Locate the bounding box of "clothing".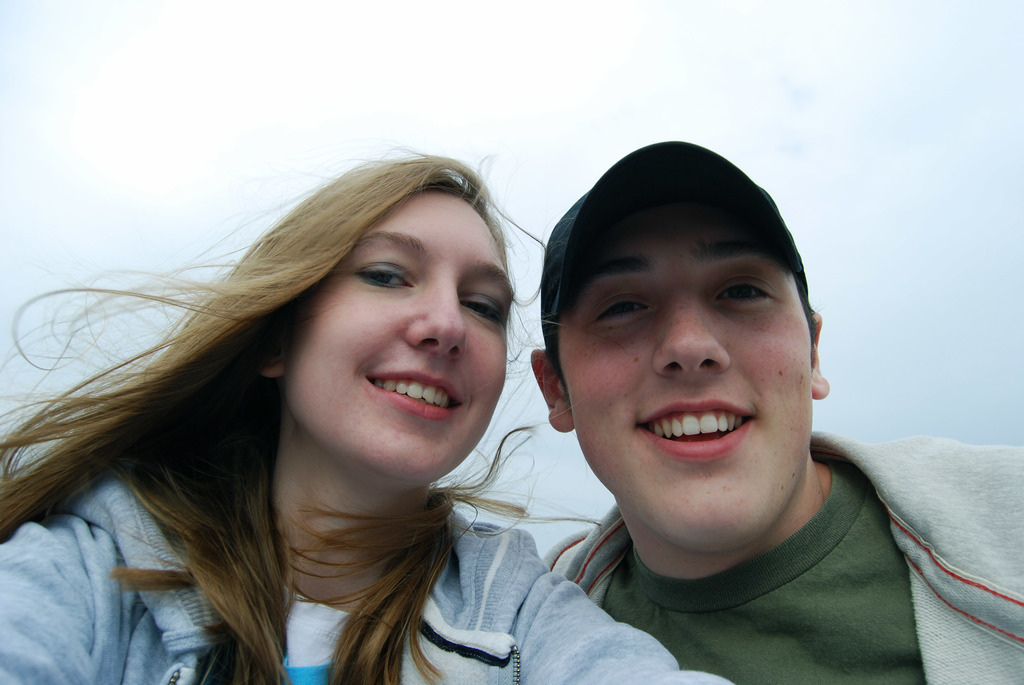
Bounding box: l=0, t=475, r=734, b=684.
